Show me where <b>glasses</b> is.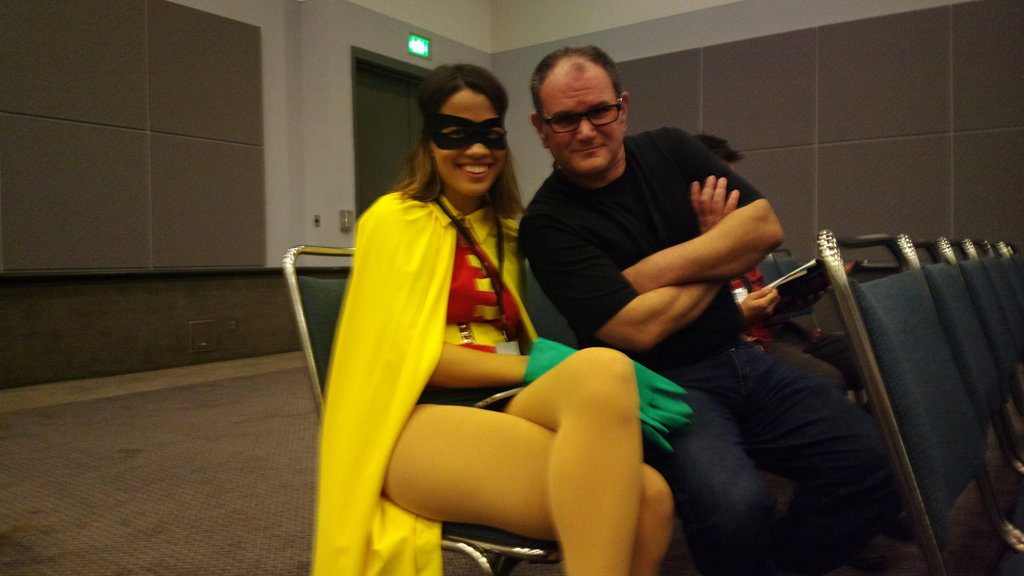
<b>glasses</b> is at 531, 90, 637, 129.
